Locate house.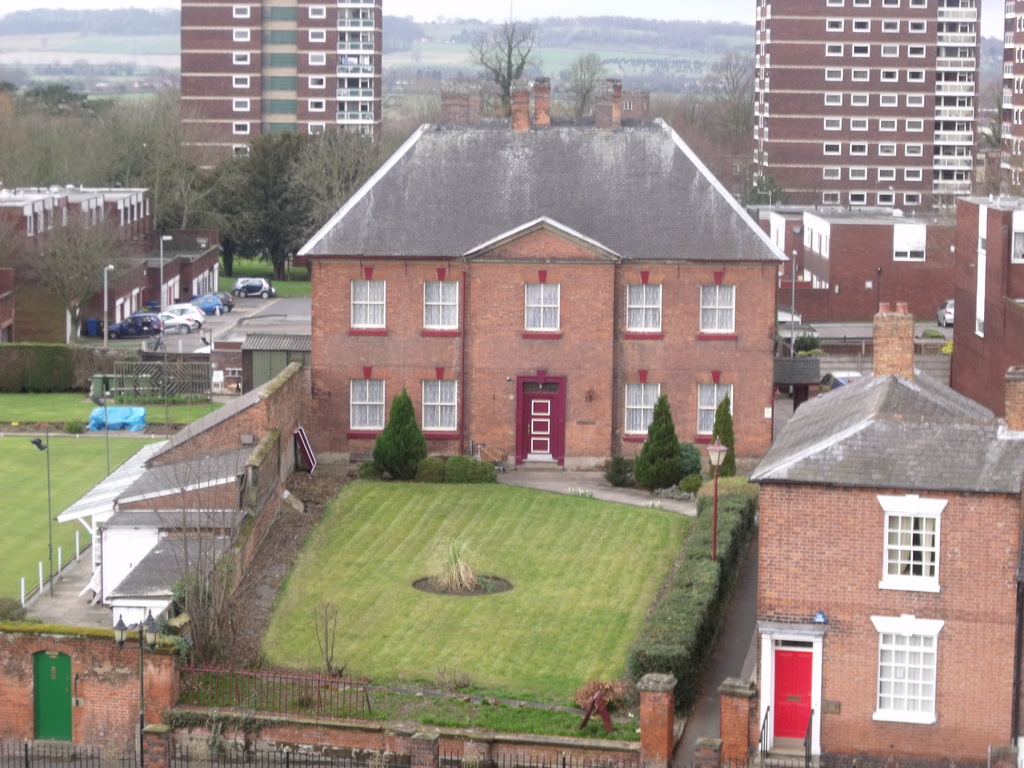
Bounding box: BBox(170, 0, 382, 167).
